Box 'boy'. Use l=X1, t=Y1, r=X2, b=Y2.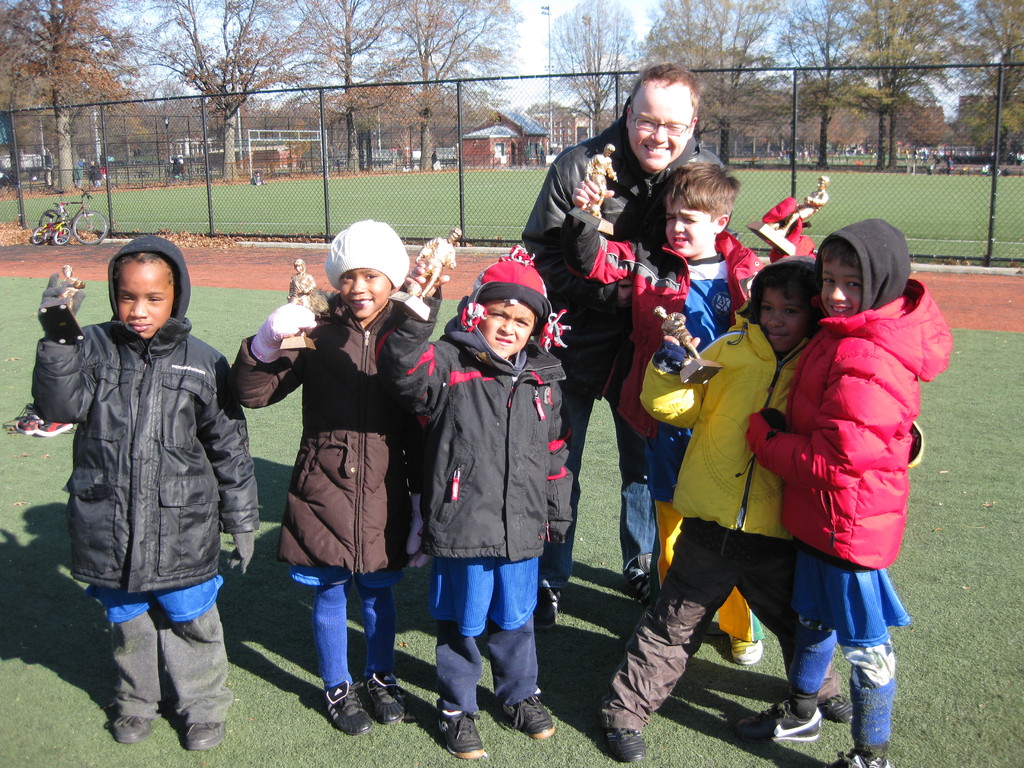
l=595, t=253, r=854, b=763.
